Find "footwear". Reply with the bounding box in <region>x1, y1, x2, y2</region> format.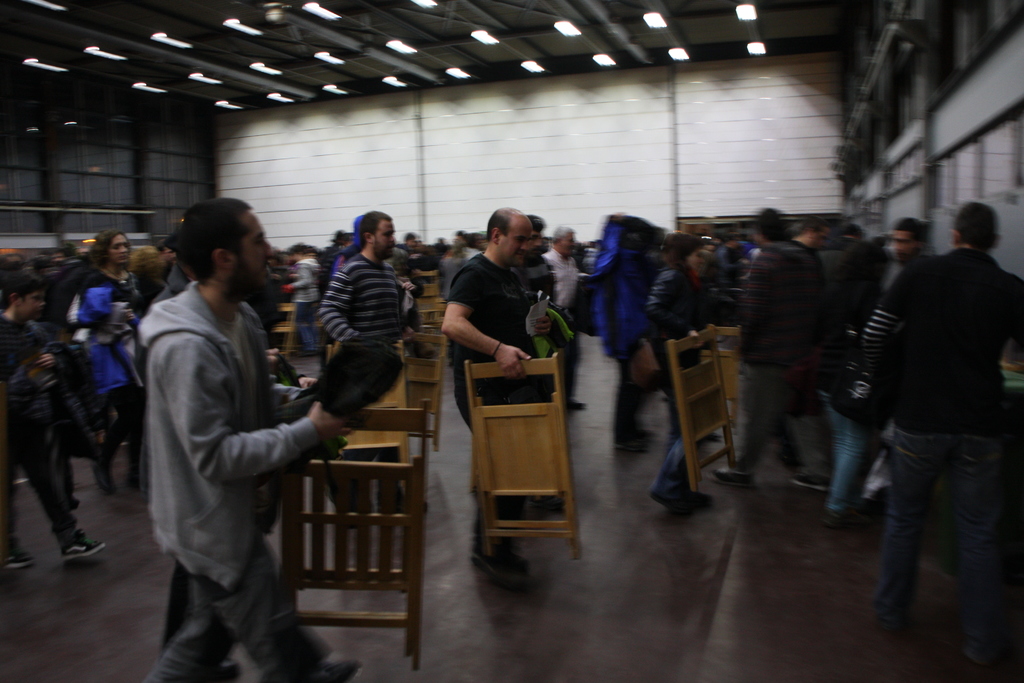
<region>684, 486, 711, 509</region>.
